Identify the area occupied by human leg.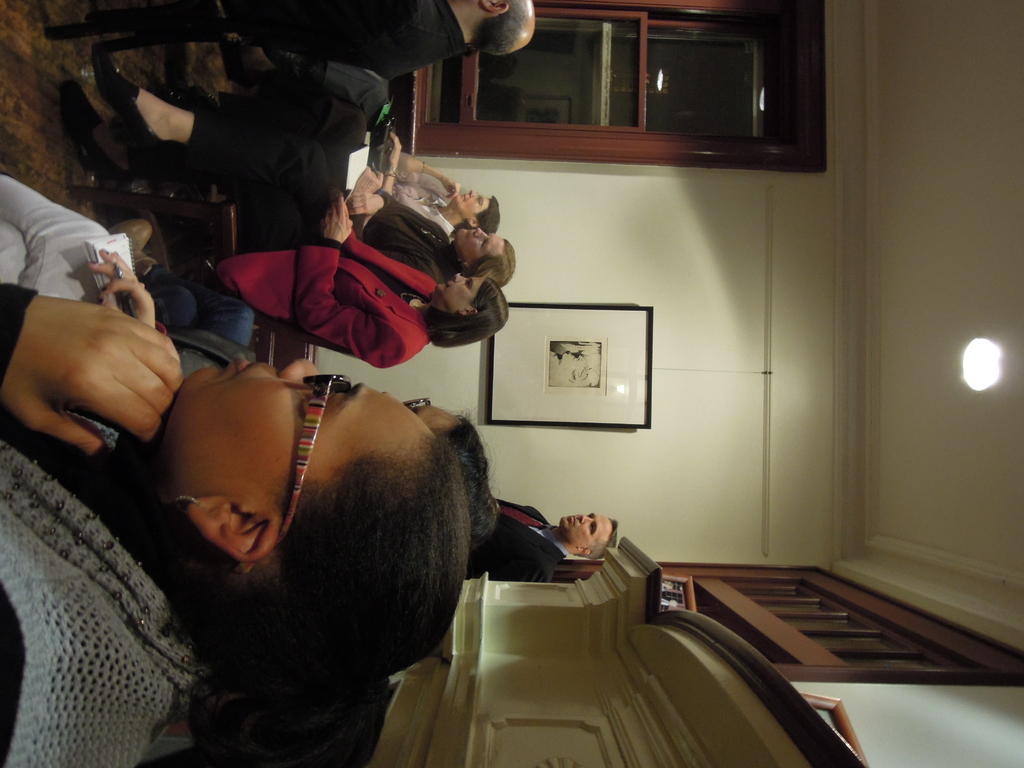
Area: {"x1": 70, "y1": 81, "x2": 305, "y2": 246}.
